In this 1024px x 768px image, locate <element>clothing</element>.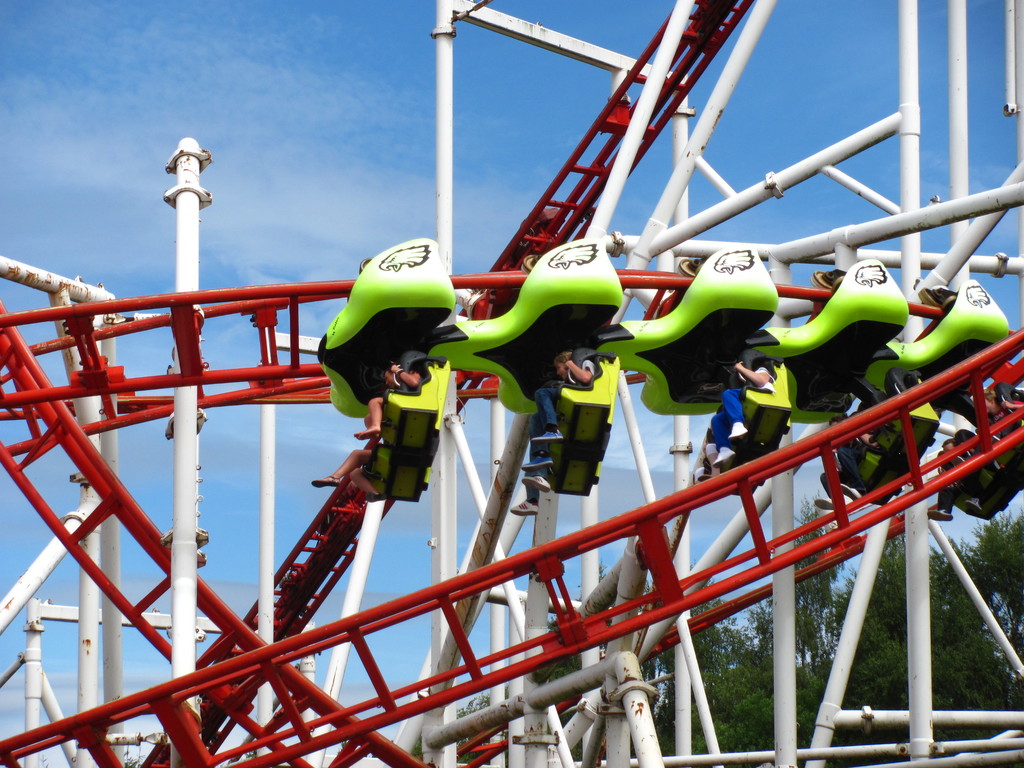
Bounding box: rect(520, 443, 554, 500).
